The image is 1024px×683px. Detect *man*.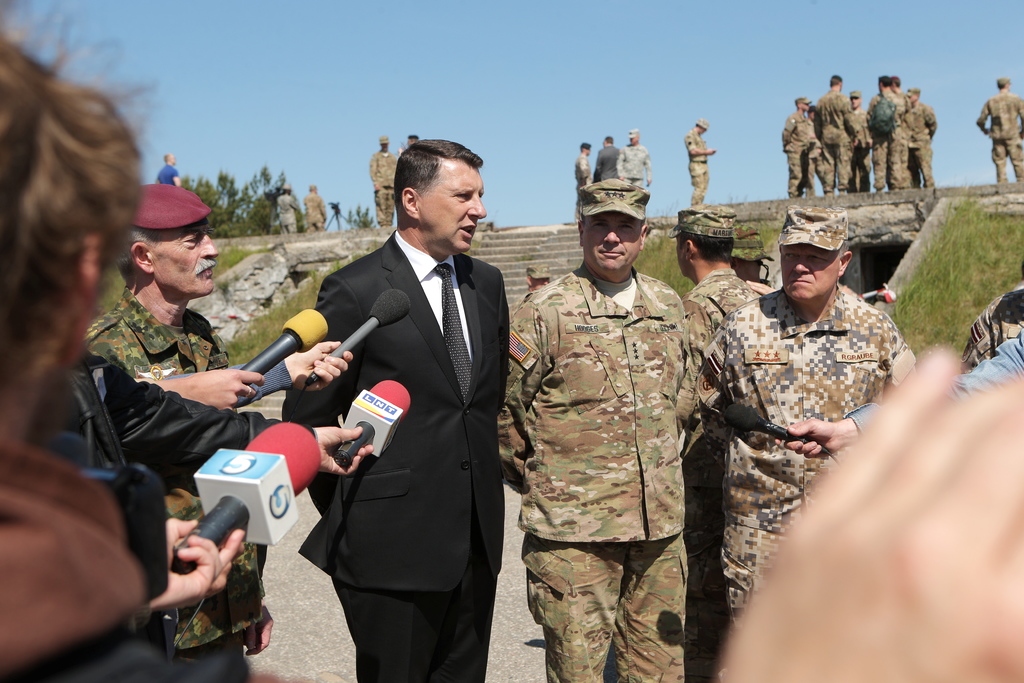
Detection: (x1=305, y1=184, x2=321, y2=229).
